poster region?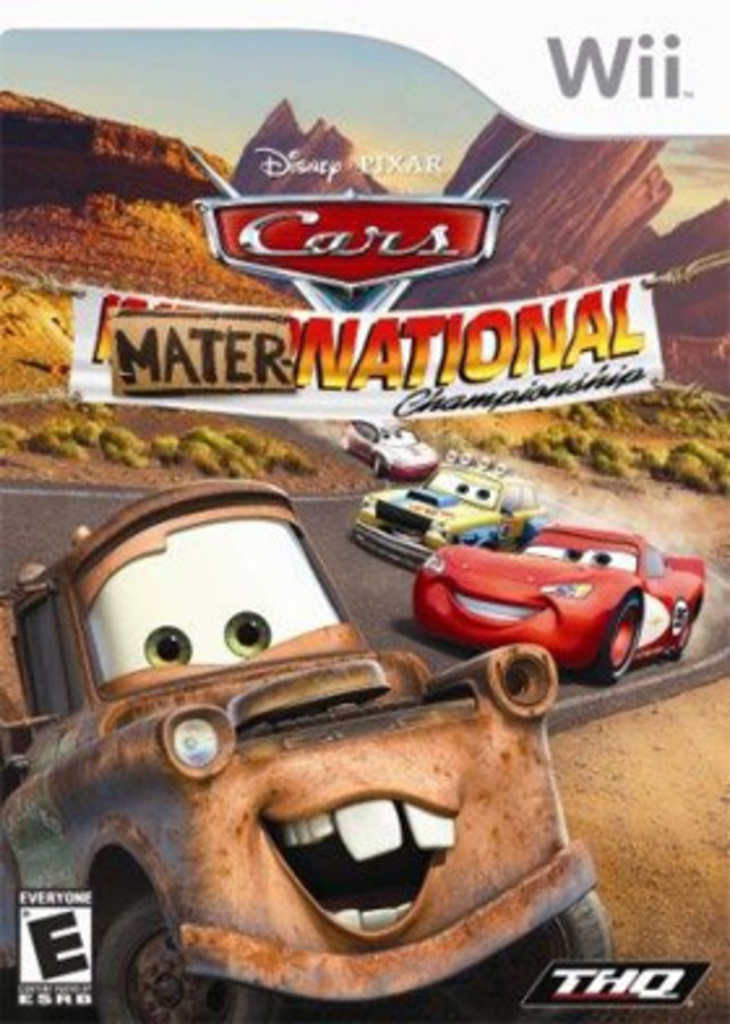
select_region(0, 0, 727, 1021)
